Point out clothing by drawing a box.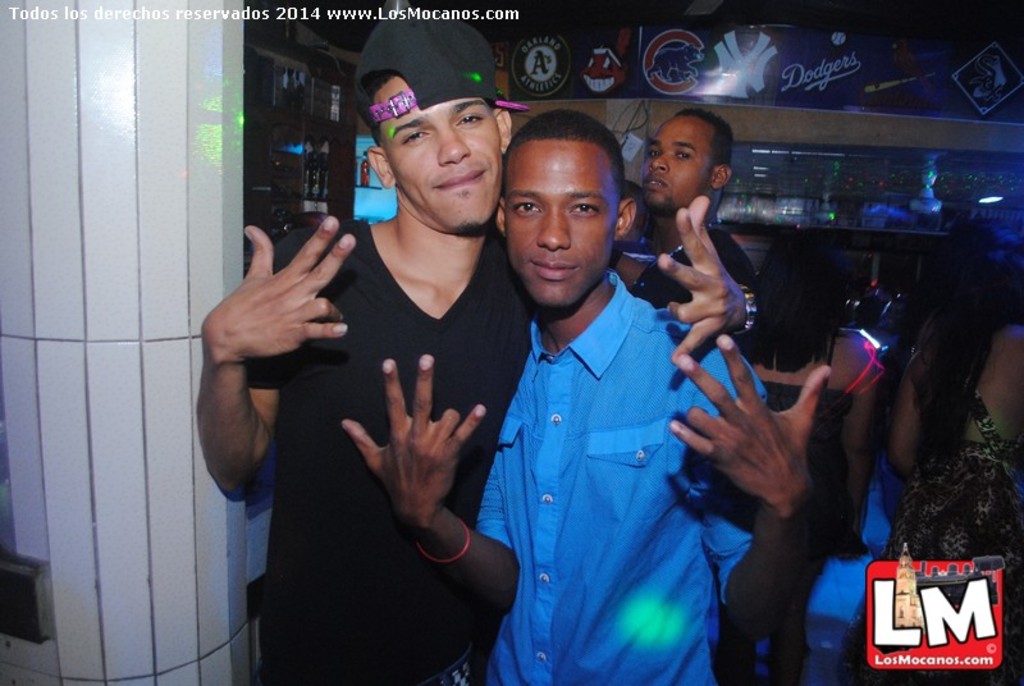
x1=754, y1=342, x2=877, y2=617.
